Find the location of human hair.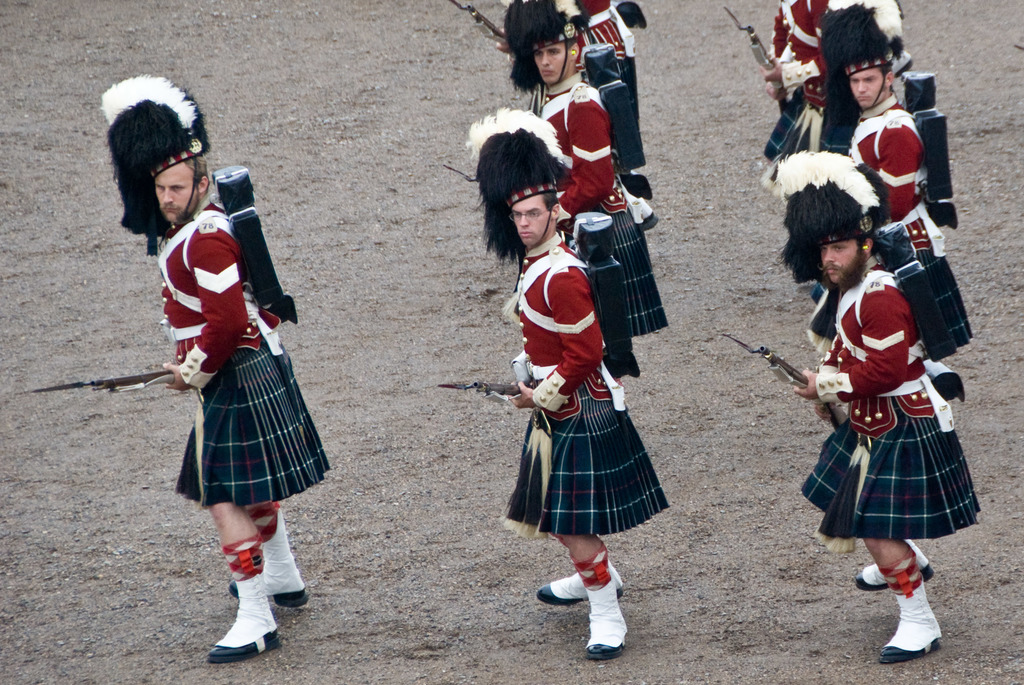
Location: [left=564, top=40, right=576, bottom=54].
